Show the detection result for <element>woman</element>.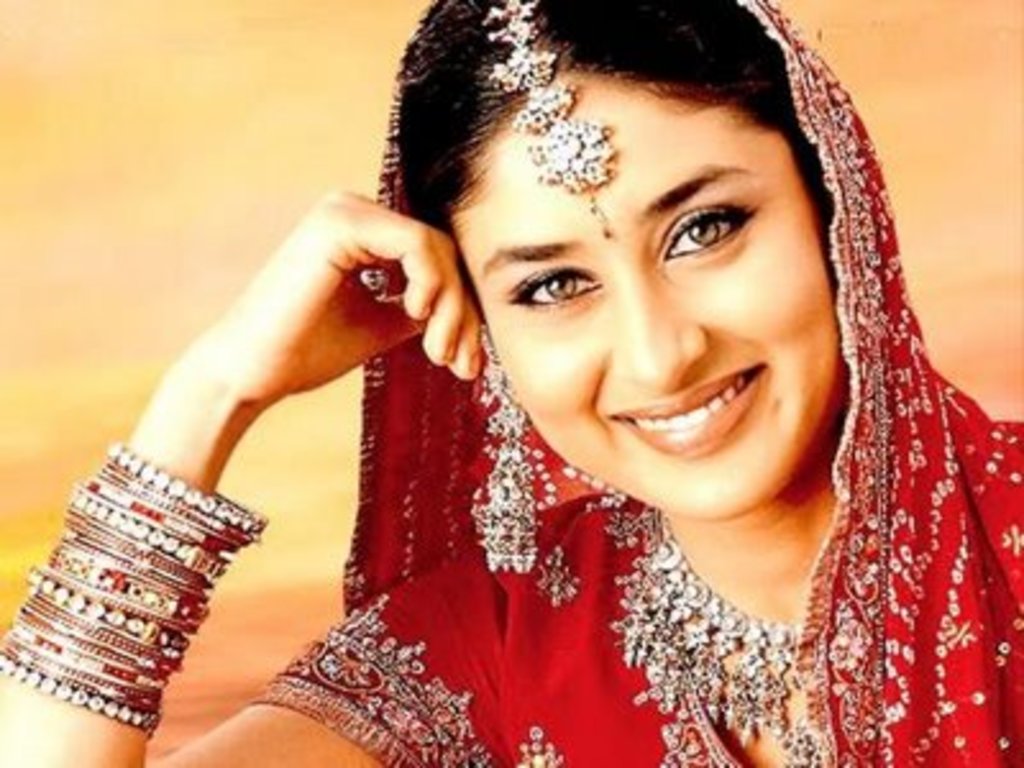
[left=215, top=0, right=1009, bottom=767].
